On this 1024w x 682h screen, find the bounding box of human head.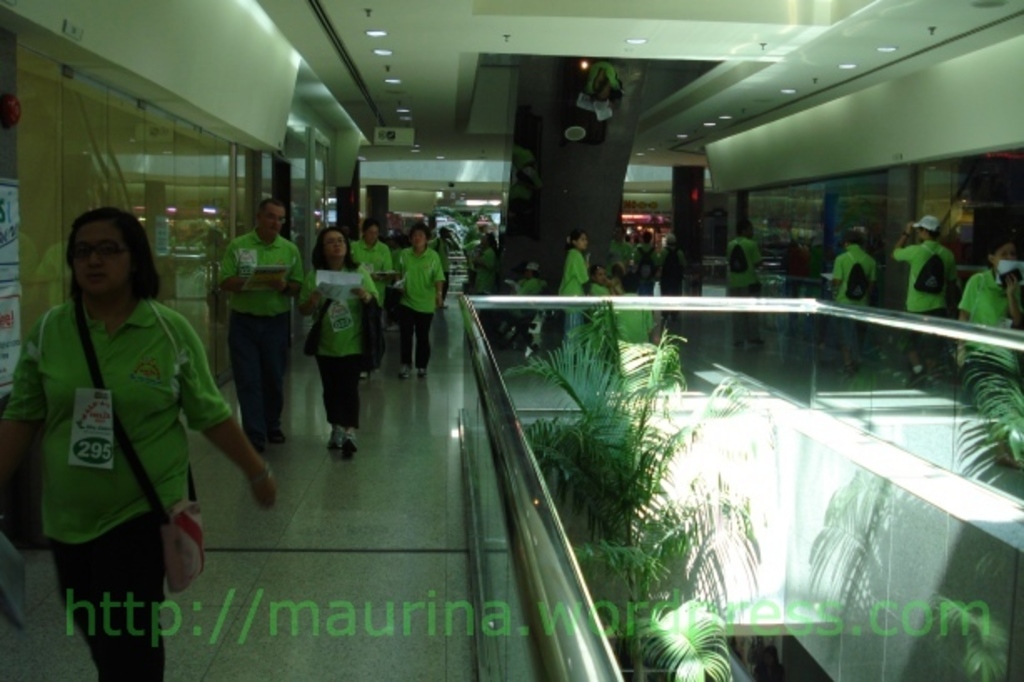
Bounding box: crop(409, 227, 429, 250).
